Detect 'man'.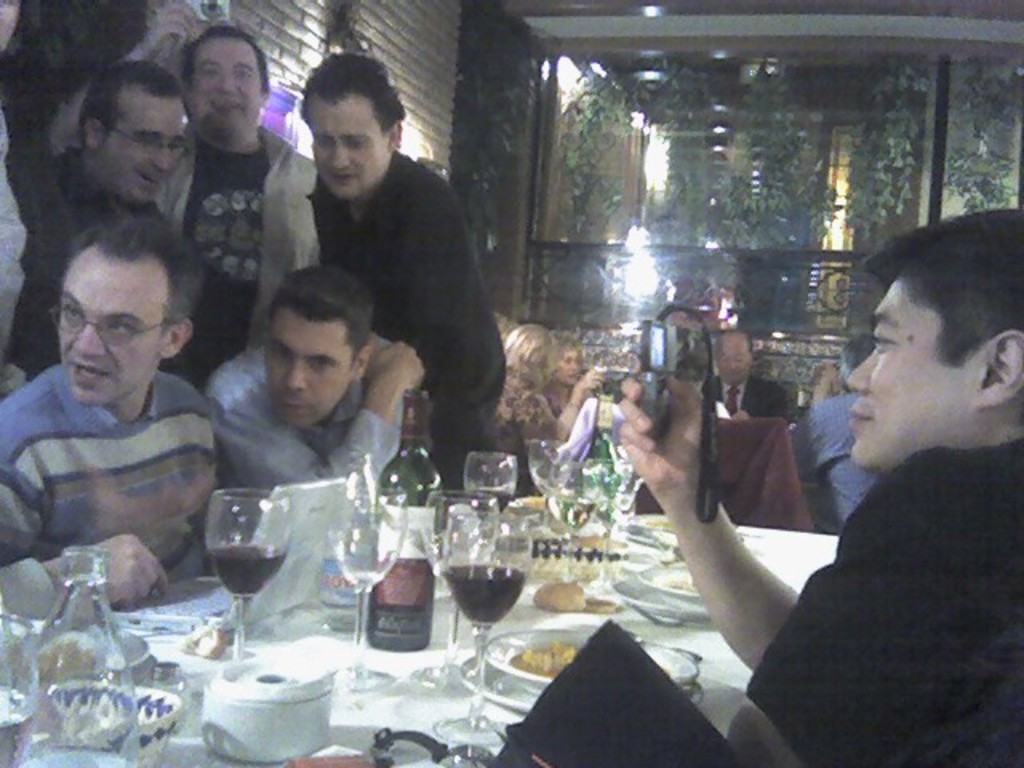
Detected at 306,53,502,491.
